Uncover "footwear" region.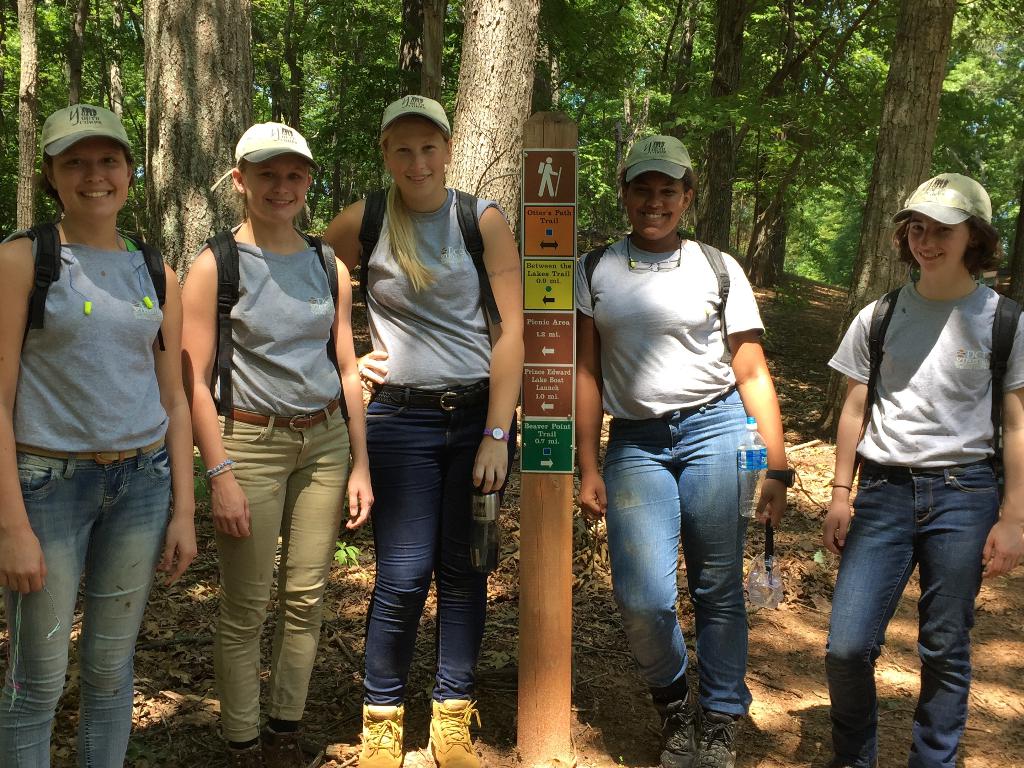
Uncovered: [425,696,493,767].
